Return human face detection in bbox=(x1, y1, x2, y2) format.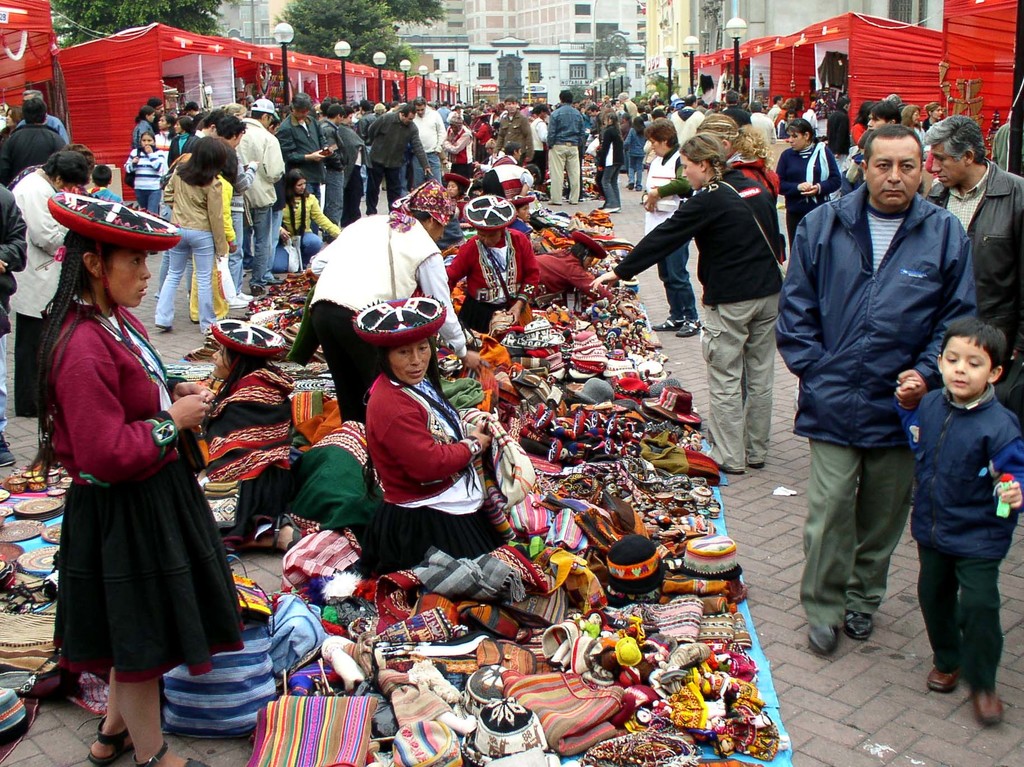
bbox=(388, 341, 436, 388).
